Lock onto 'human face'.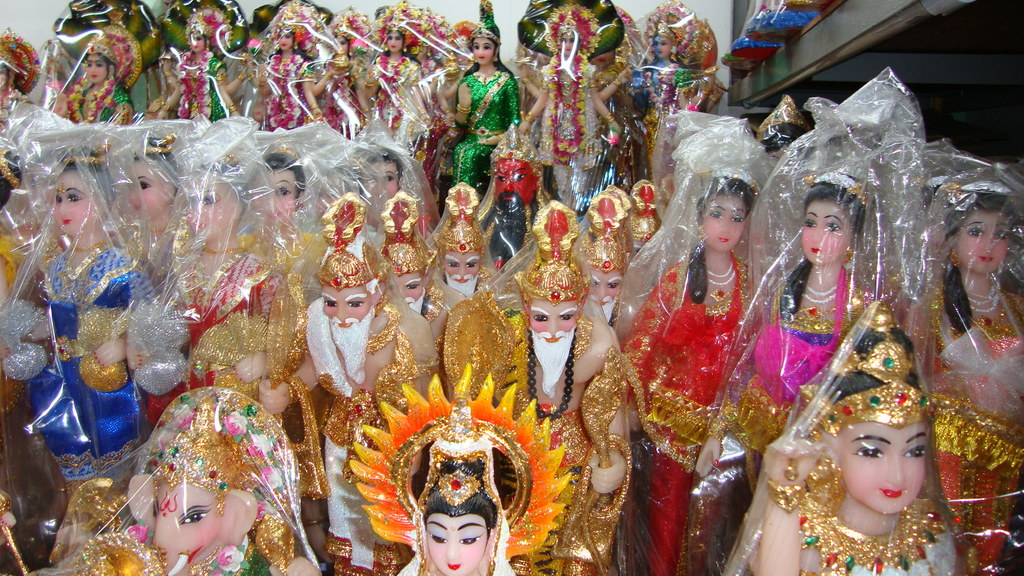
Locked: pyautogui.locateOnScreen(699, 195, 742, 251).
